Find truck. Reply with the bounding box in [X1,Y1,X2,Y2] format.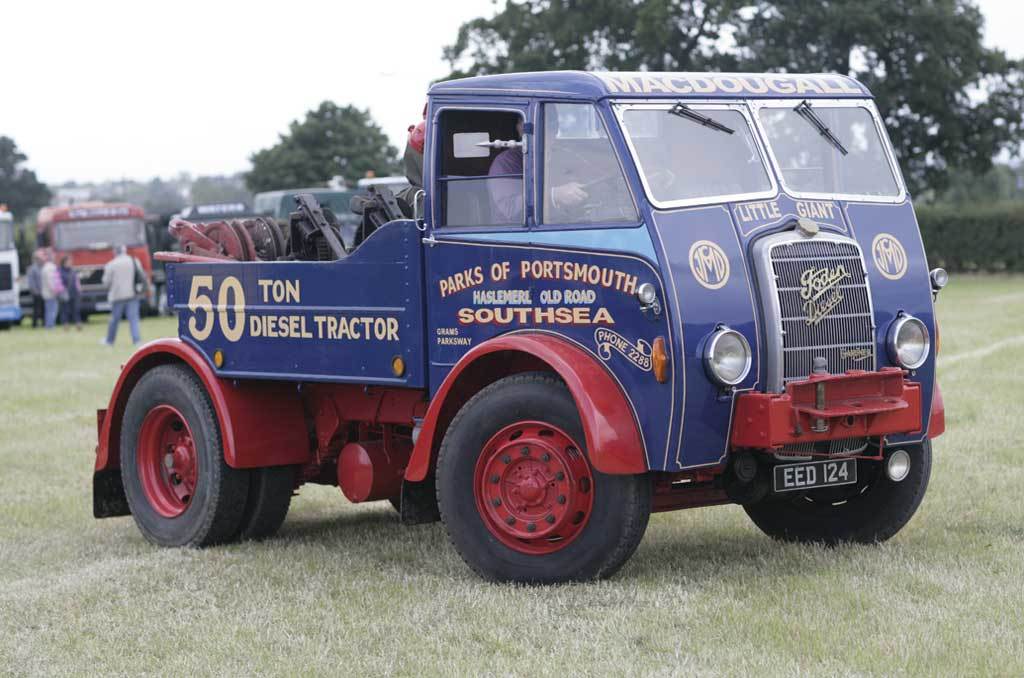
[0,207,19,328].
